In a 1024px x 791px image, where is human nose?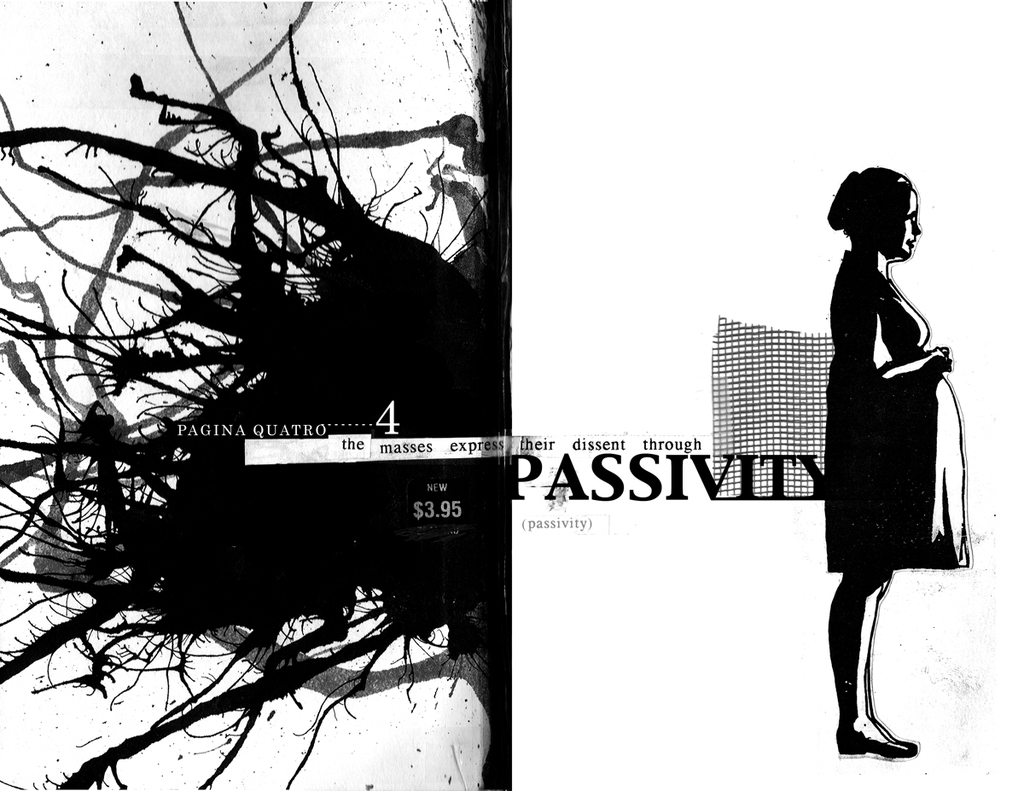
select_region(910, 211, 923, 239).
